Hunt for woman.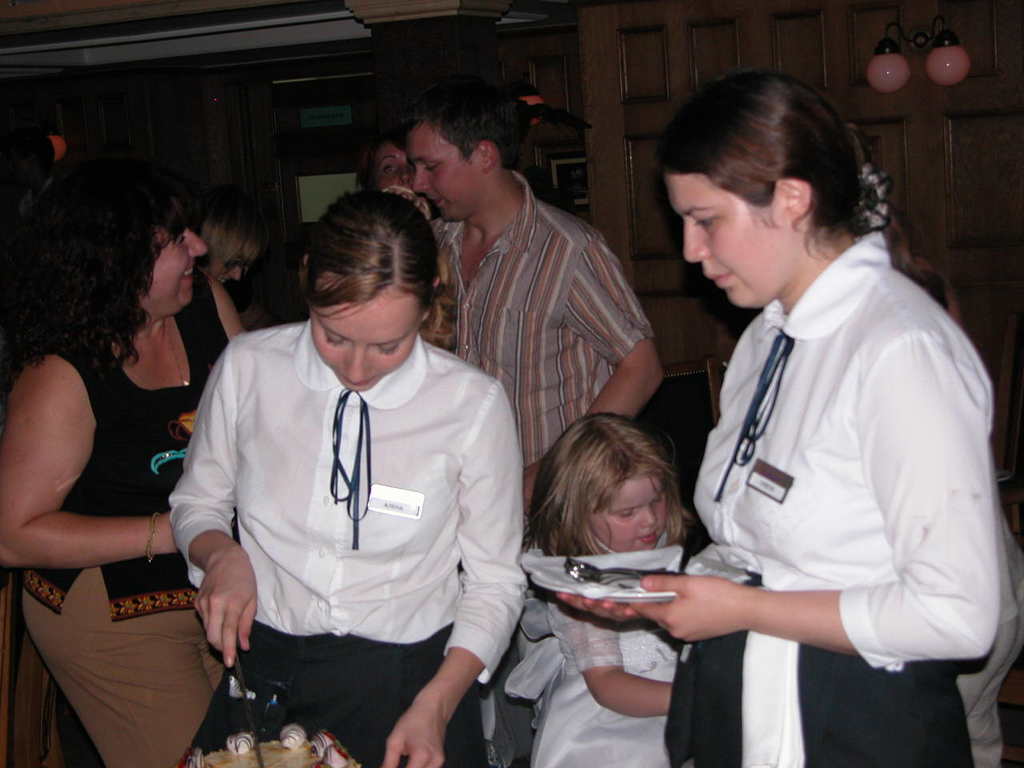
Hunted down at [left=163, top=186, right=530, bottom=766].
